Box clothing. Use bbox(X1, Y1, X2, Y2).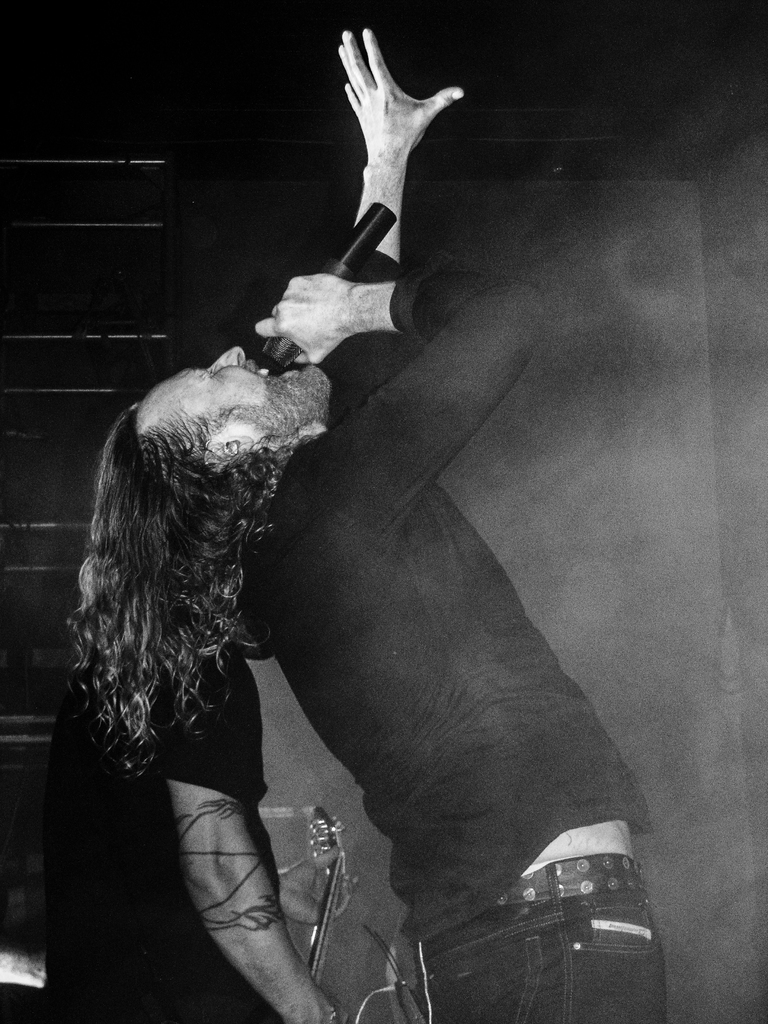
bbox(236, 266, 673, 1023).
